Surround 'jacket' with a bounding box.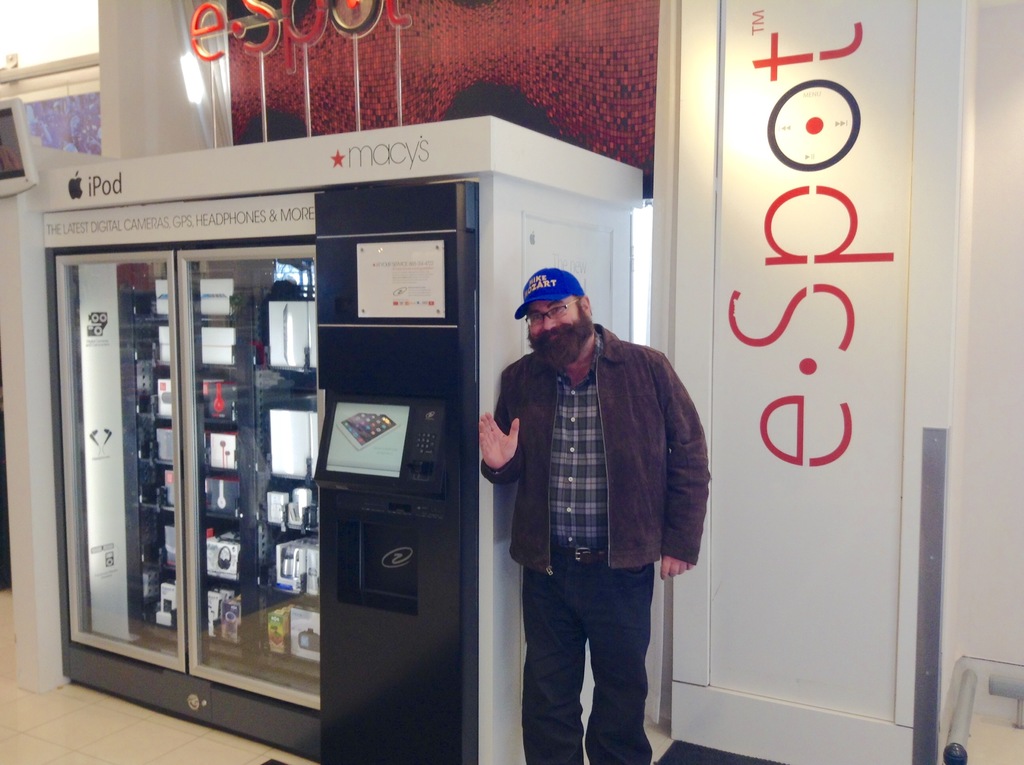
locate(479, 351, 721, 590).
